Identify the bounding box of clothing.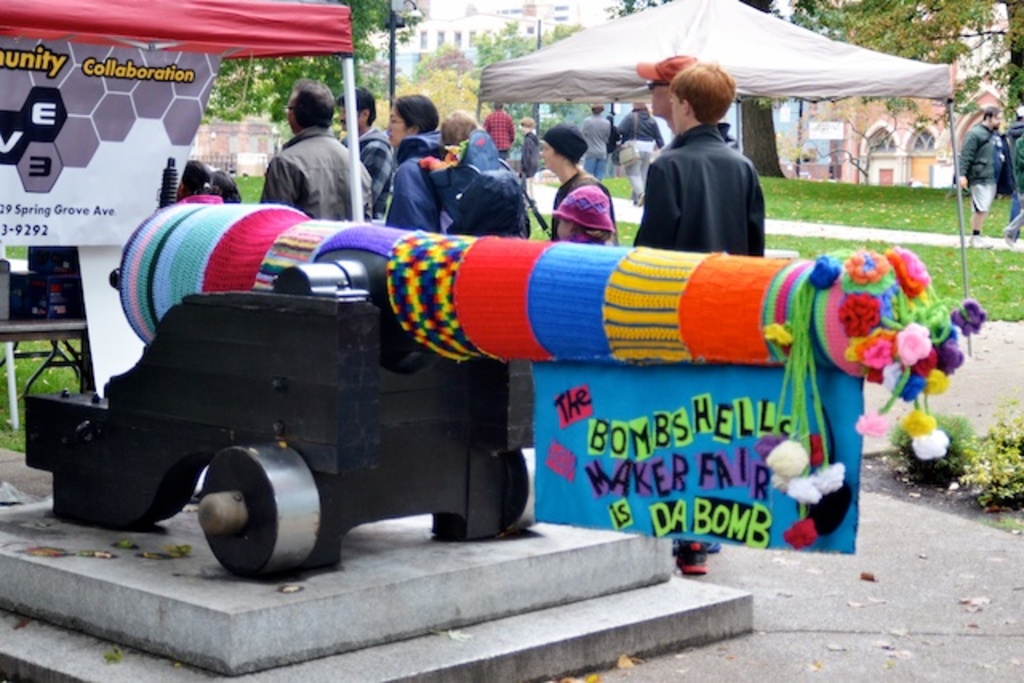
region(966, 178, 1000, 213).
